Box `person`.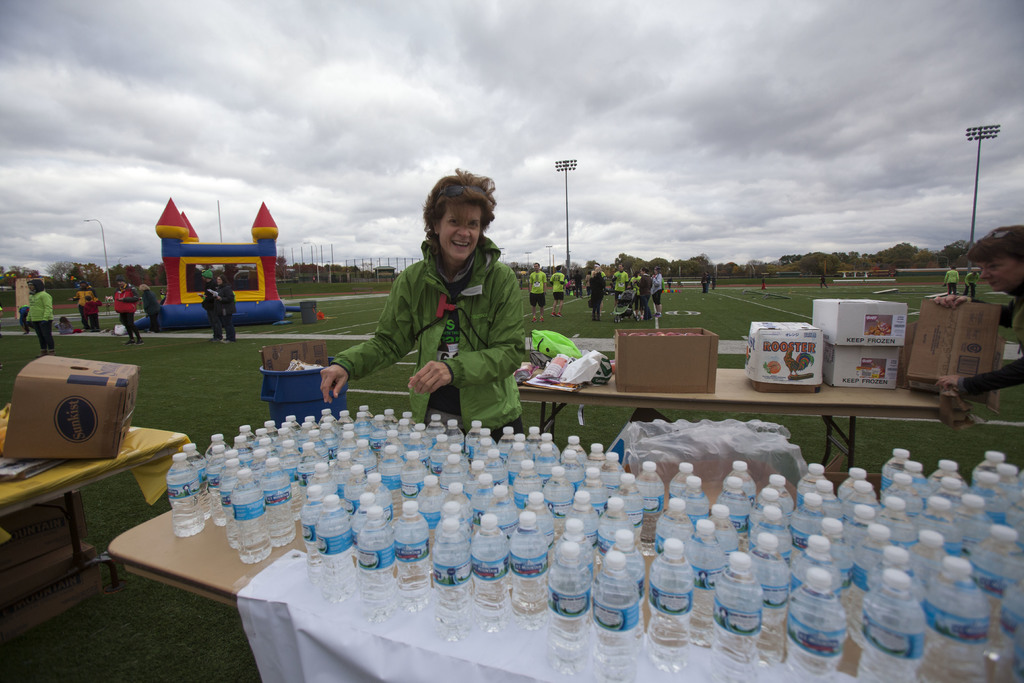
159 286 168 298.
